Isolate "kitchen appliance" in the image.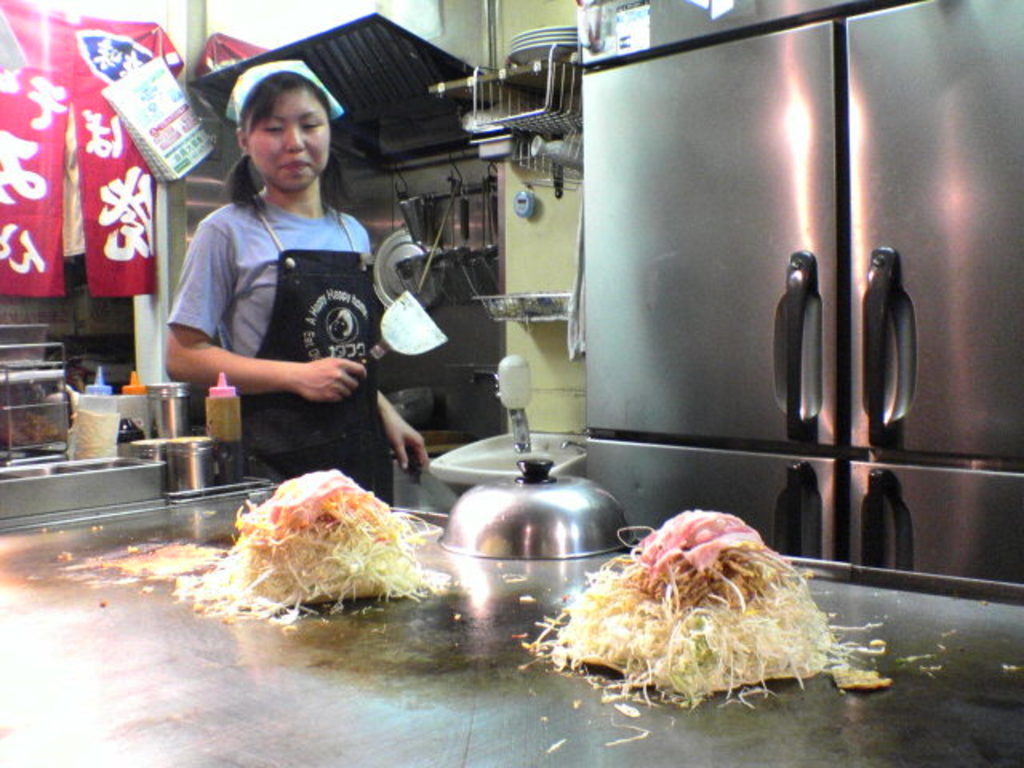
Isolated region: region(355, 288, 453, 371).
